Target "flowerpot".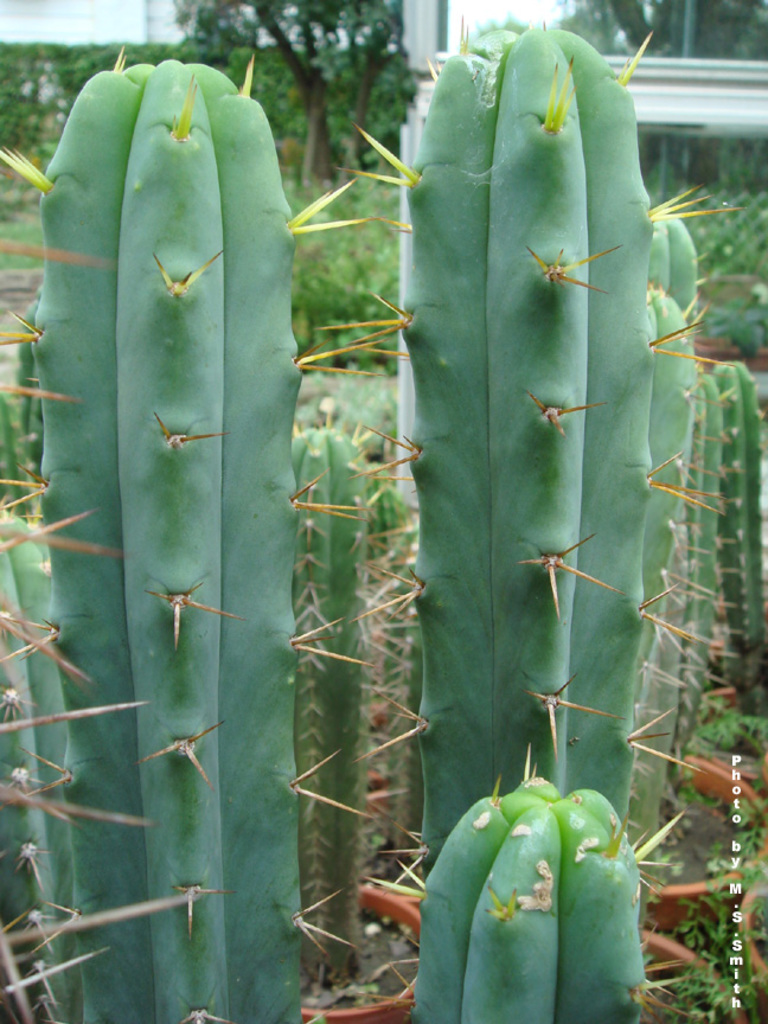
Target region: box=[294, 887, 427, 1023].
